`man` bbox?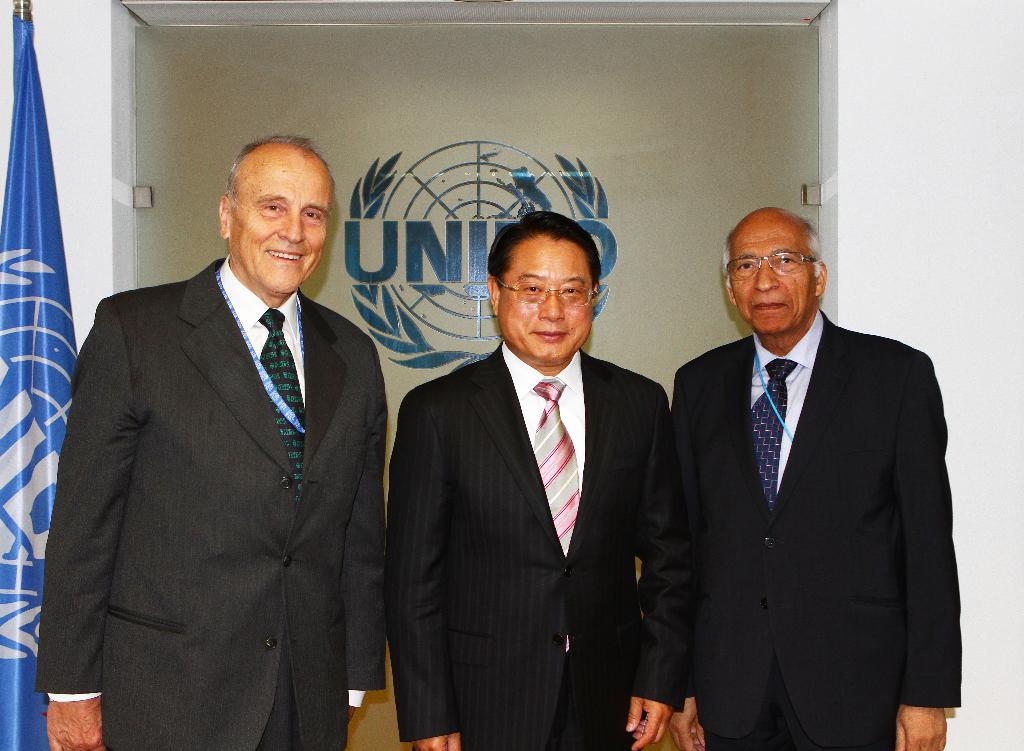
x1=387 y1=207 x2=690 y2=750
